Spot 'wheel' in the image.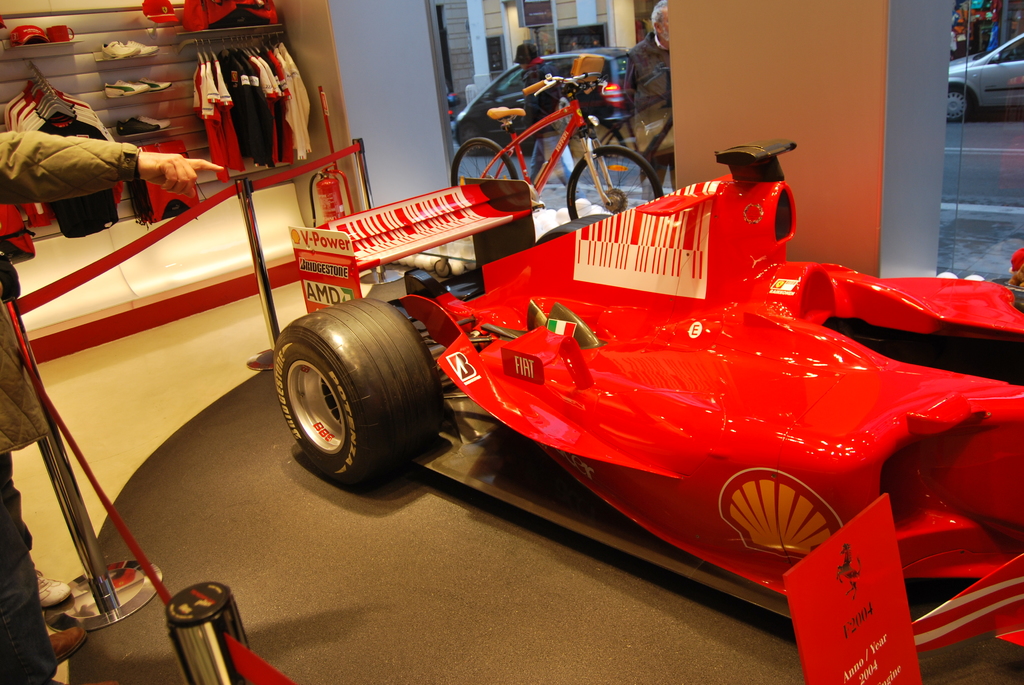
'wheel' found at bbox=(947, 85, 975, 122).
